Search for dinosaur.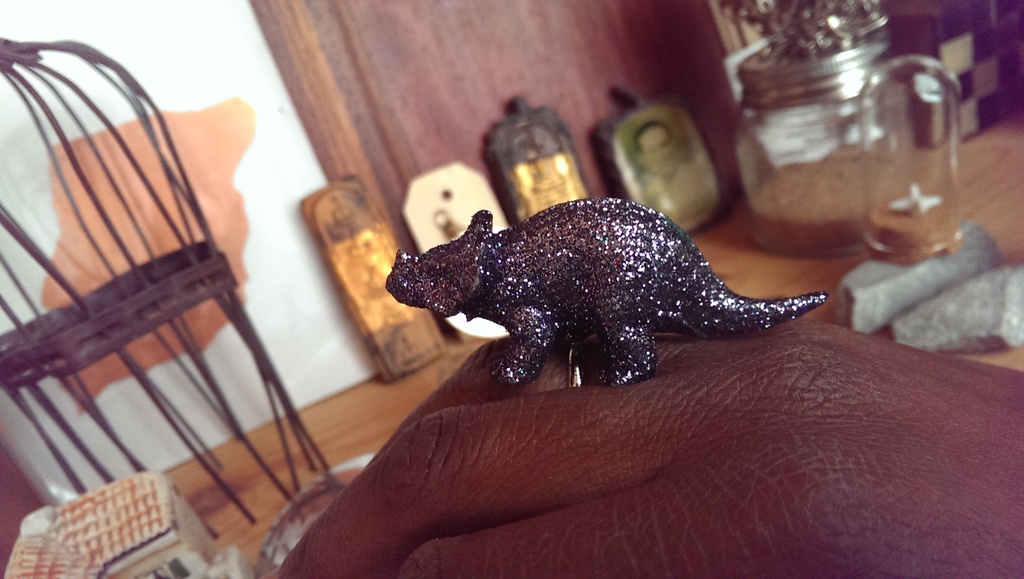
Found at box(387, 174, 820, 396).
